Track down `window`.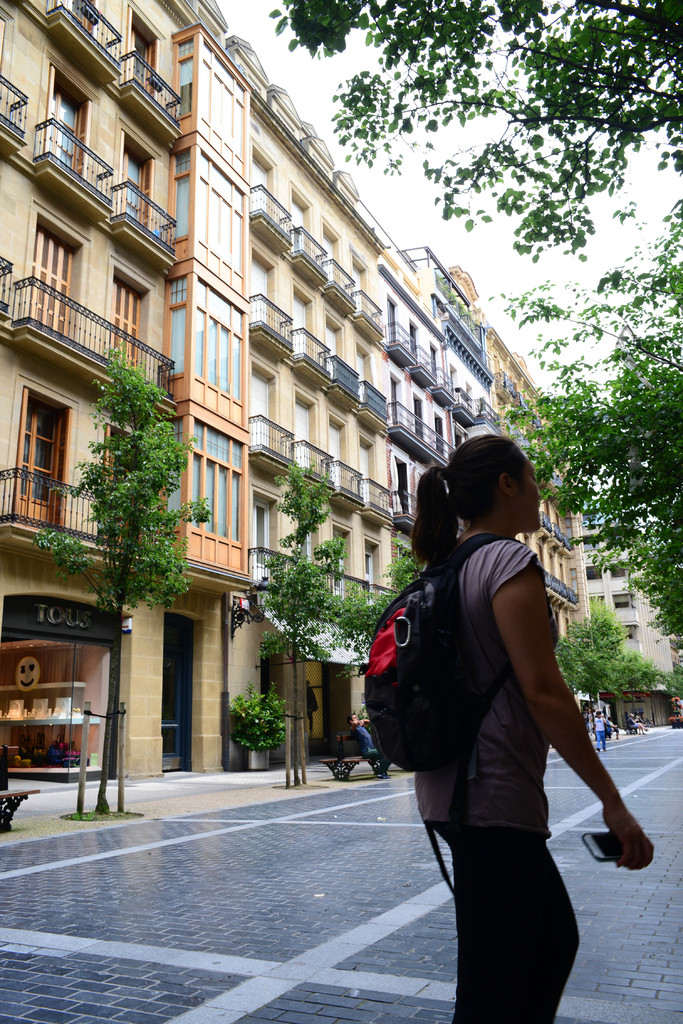
Tracked to (29,219,70,338).
